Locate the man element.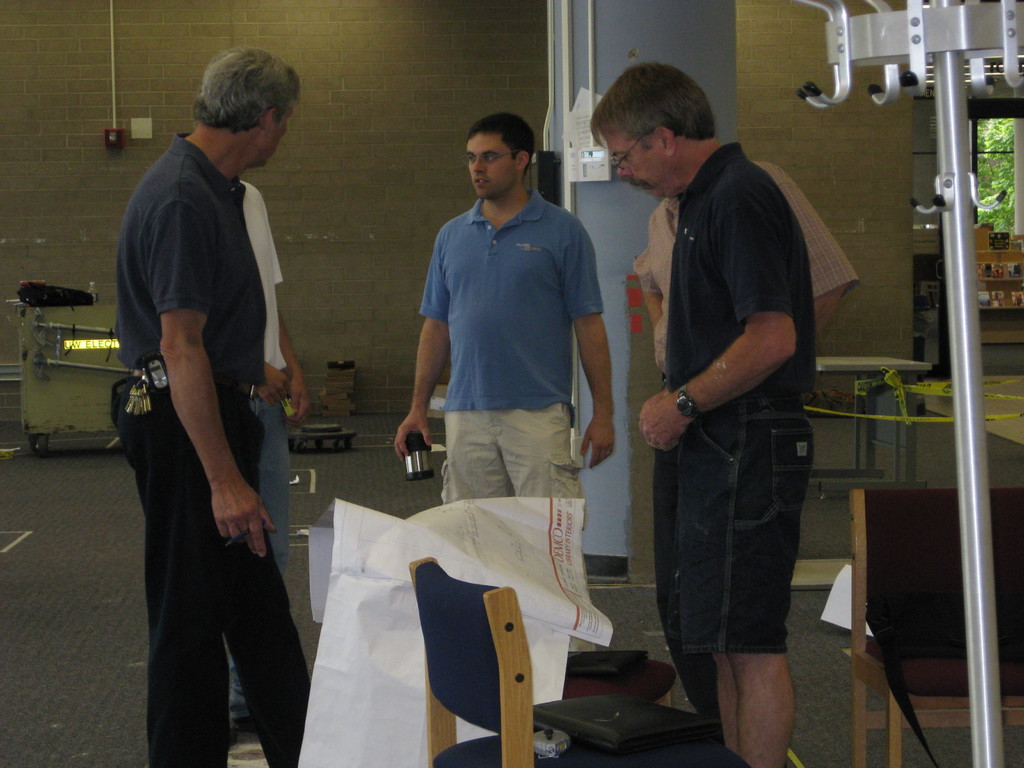
Element bbox: locate(632, 130, 858, 725).
